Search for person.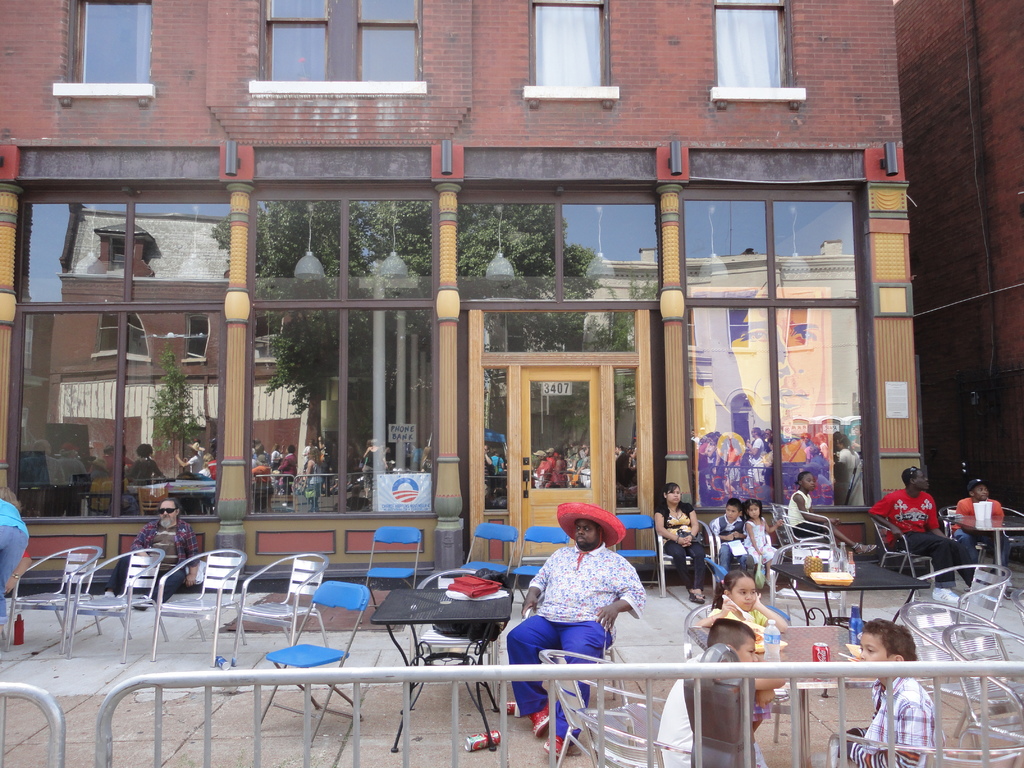
Found at <box>744,499,776,589</box>.
